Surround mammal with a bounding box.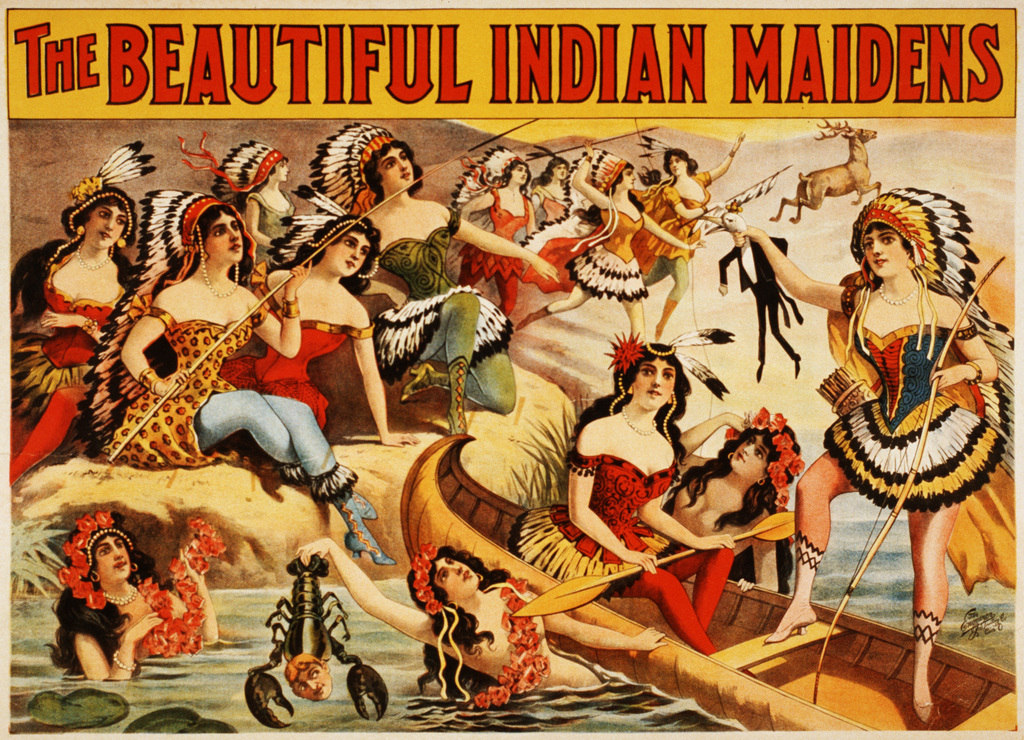
<region>248, 207, 415, 441</region>.
